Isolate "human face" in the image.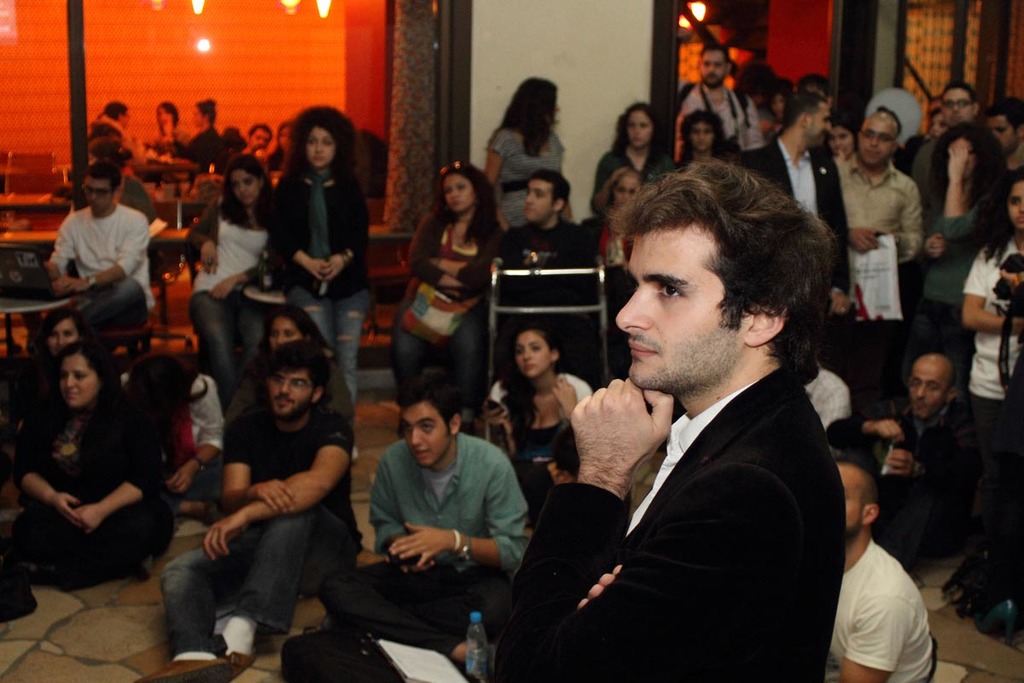
Isolated region: {"x1": 63, "y1": 354, "x2": 96, "y2": 404}.
